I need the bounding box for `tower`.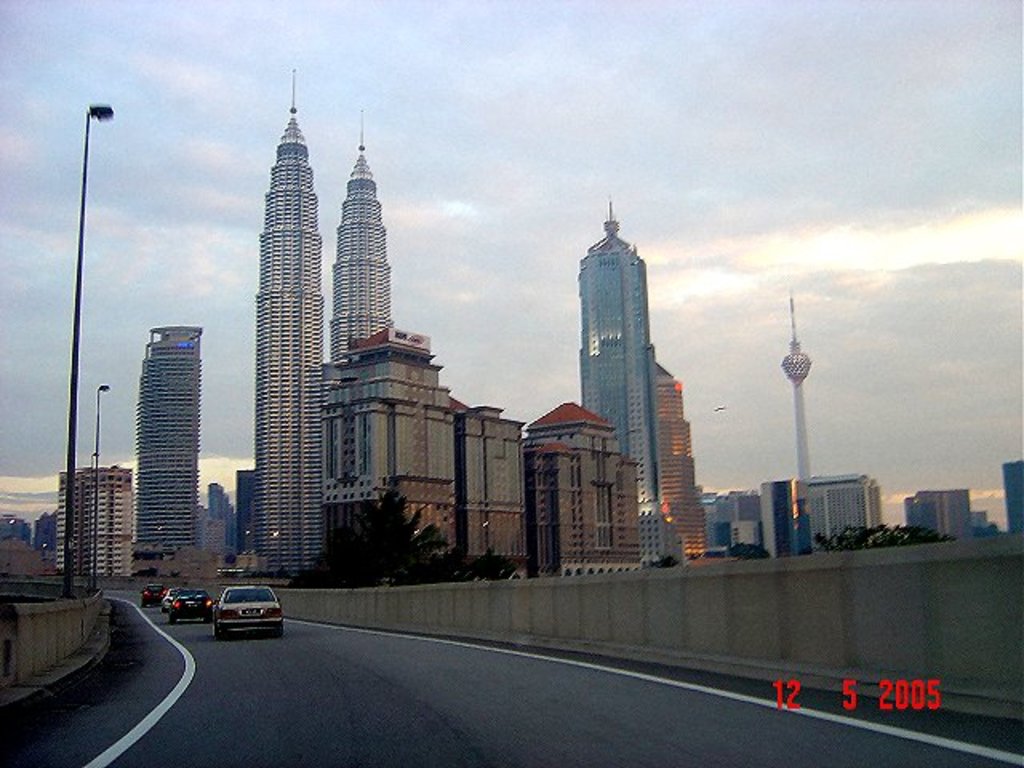
Here it is: crop(458, 411, 531, 582).
